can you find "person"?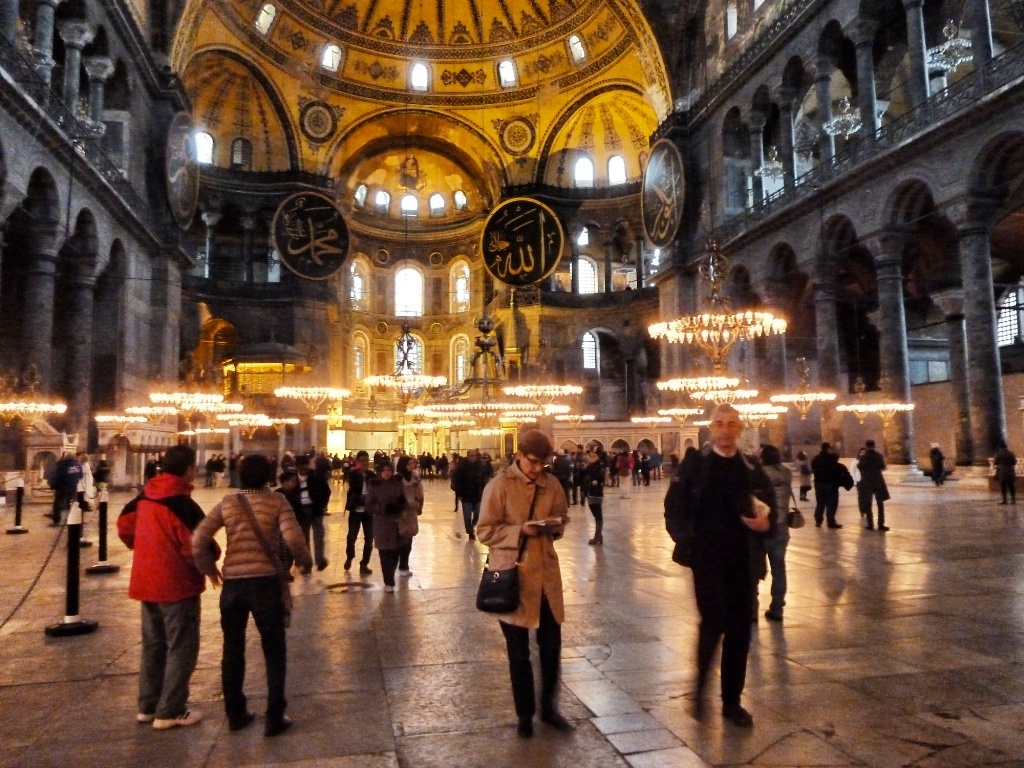
Yes, bounding box: [left=659, top=397, right=778, bottom=719].
